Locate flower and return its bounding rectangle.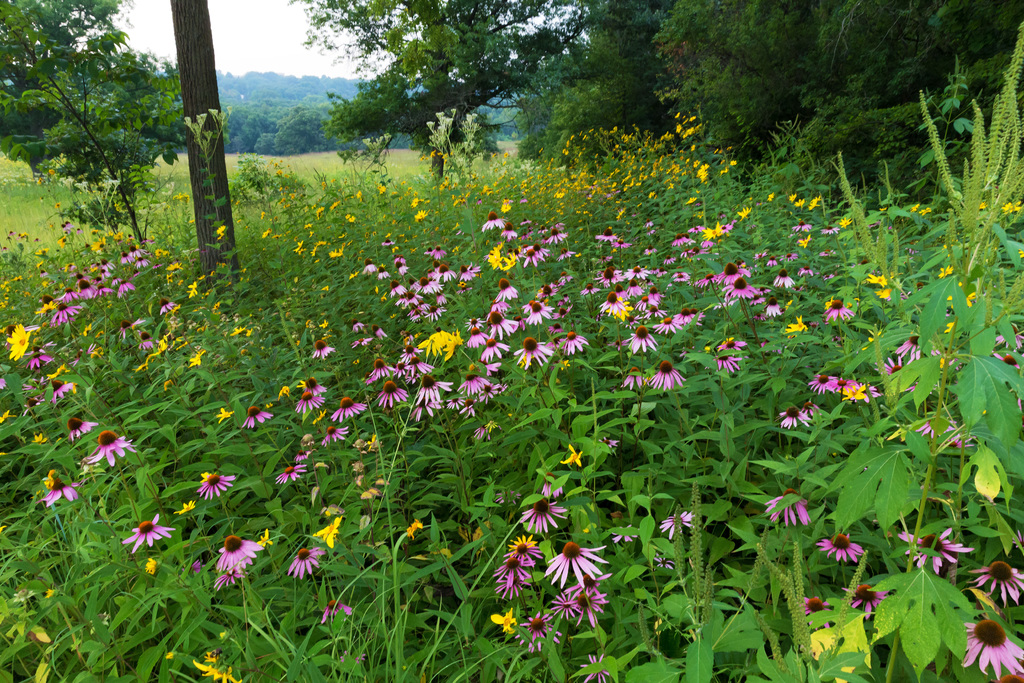
crop(121, 515, 176, 554).
